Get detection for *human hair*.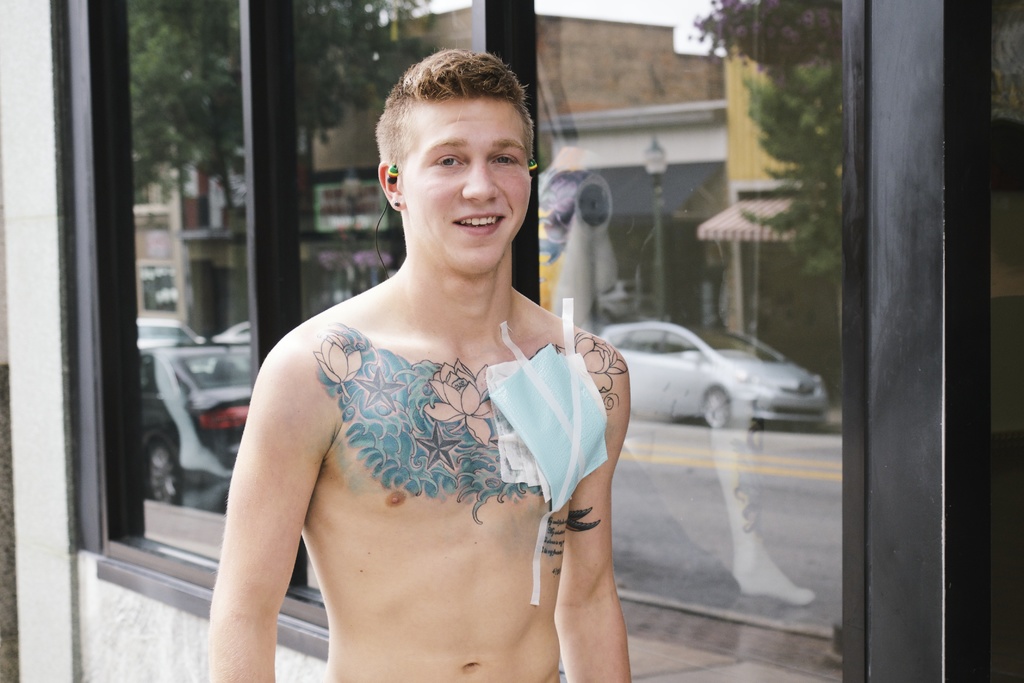
Detection: <box>378,42,538,212</box>.
